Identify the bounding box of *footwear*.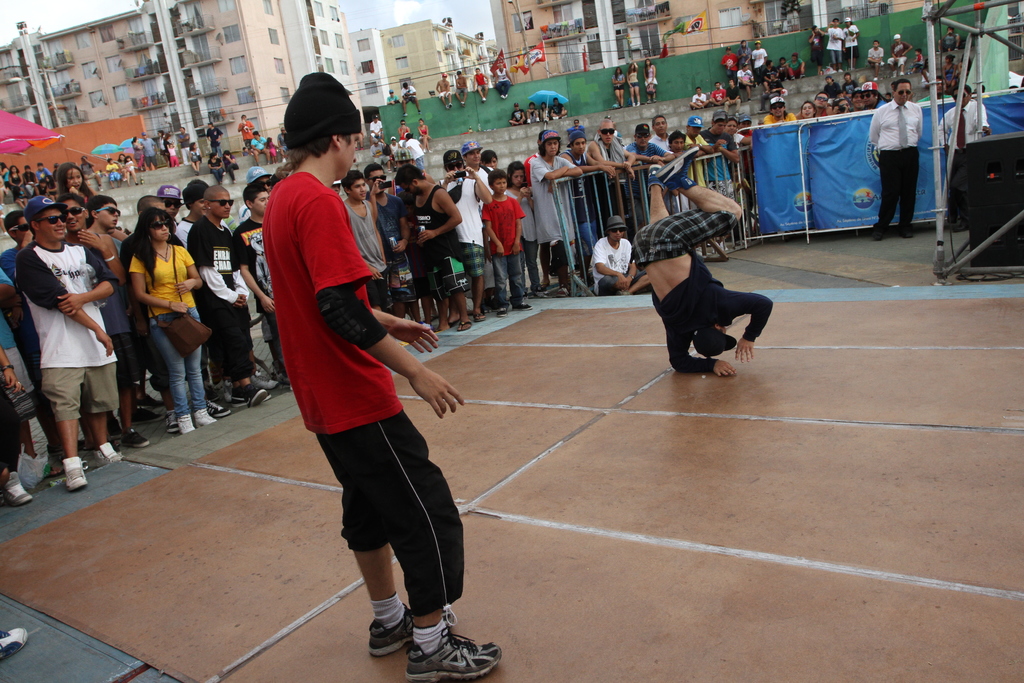
pyautogui.locateOnScreen(207, 399, 230, 415).
